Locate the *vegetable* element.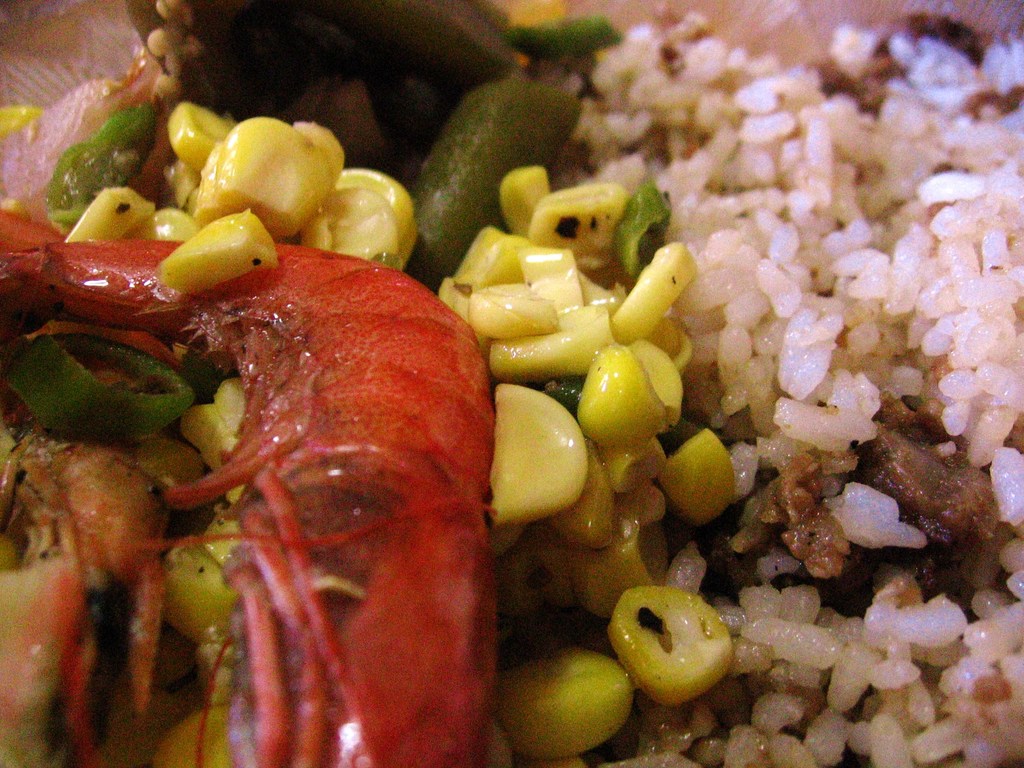
Element bbox: {"x1": 608, "y1": 174, "x2": 676, "y2": 276}.
